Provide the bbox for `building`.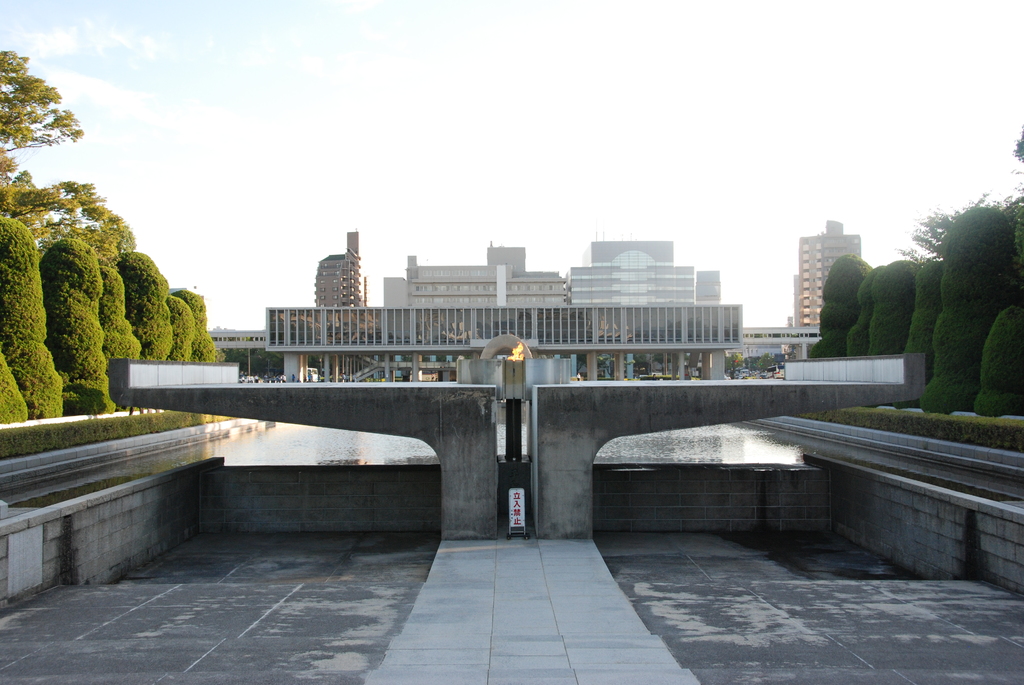
200:328:266:356.
